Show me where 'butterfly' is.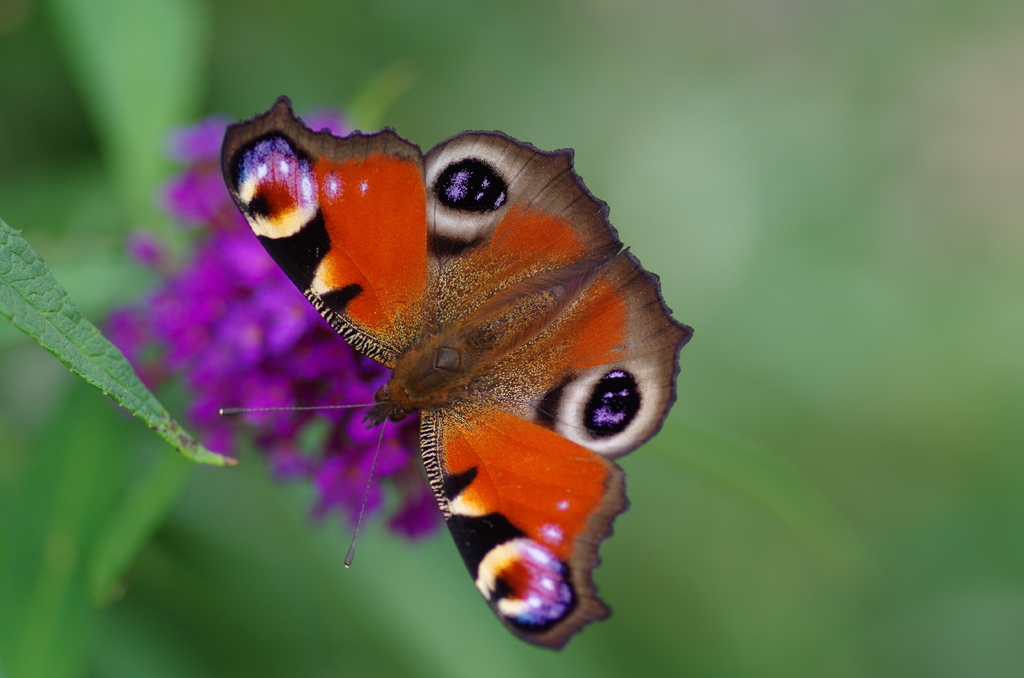
'butterfly' is at 214 90 689 677.
